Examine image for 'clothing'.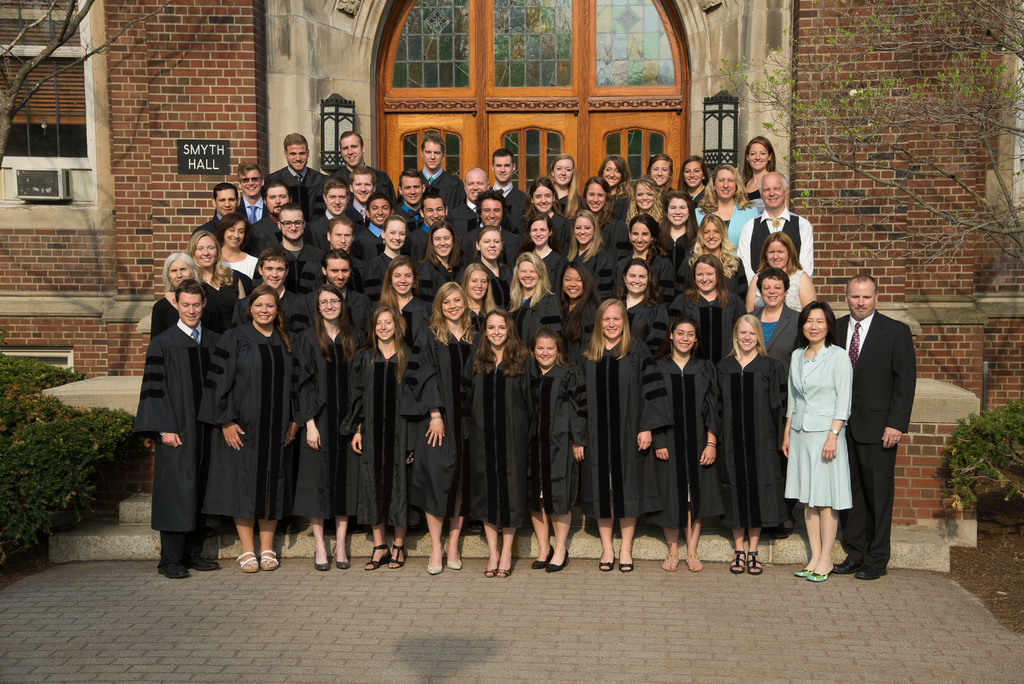
Examination result: (619, 293, 674, 337).
